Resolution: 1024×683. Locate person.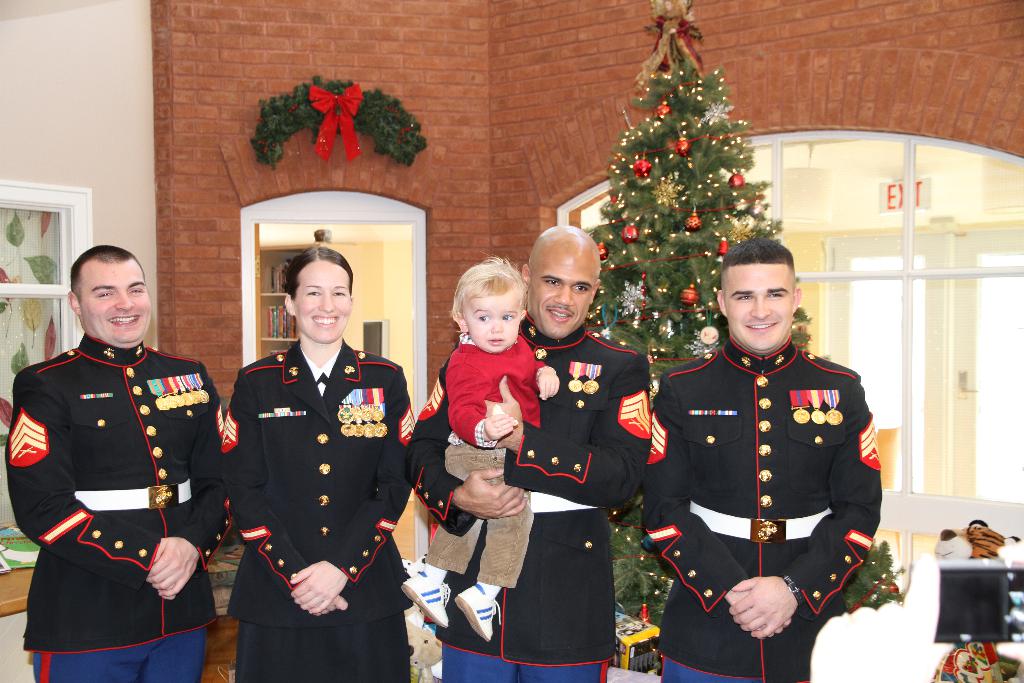
x1=641, y1=242, x2=881, y2=682.
